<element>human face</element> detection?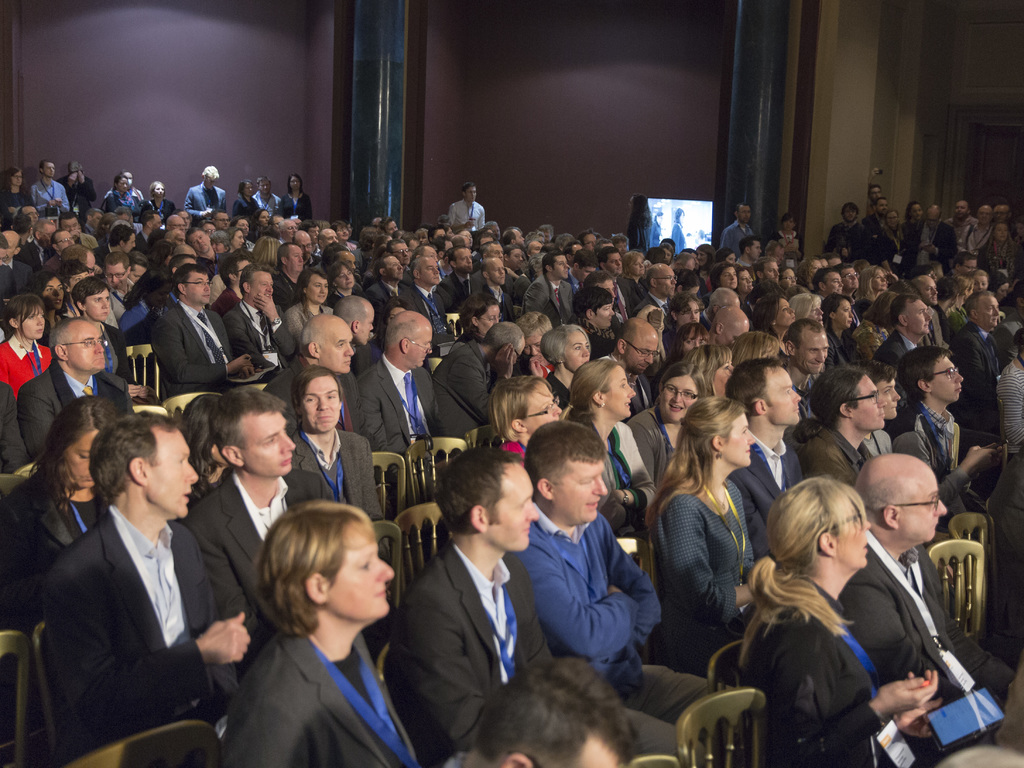
pyautogui.locateOnScreen(993, 222, 1009, 242)
